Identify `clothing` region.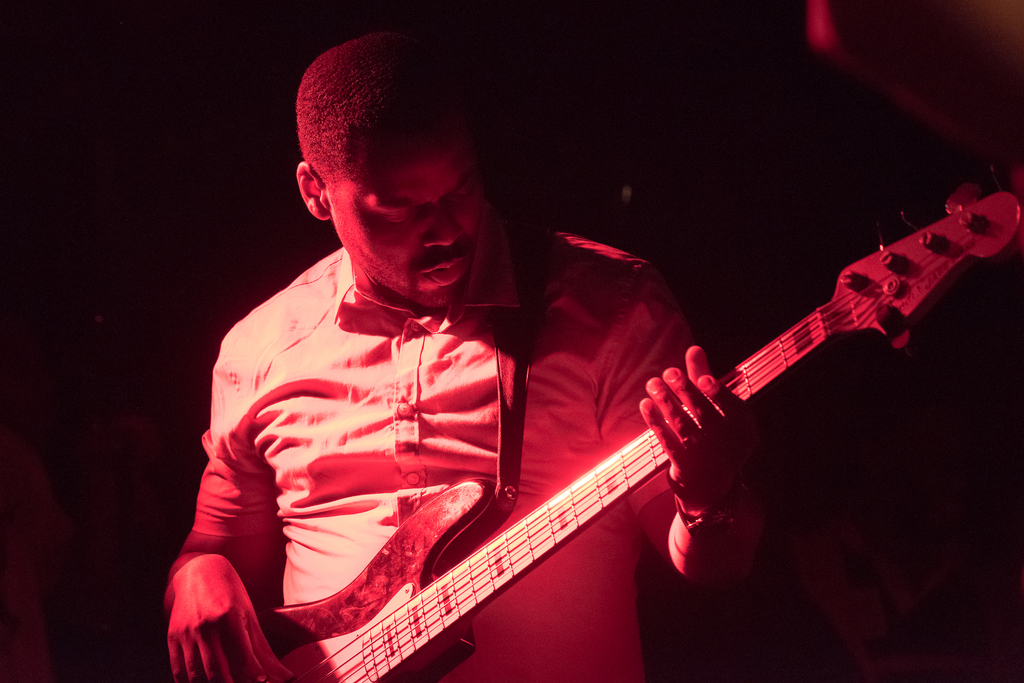
Region: locate(158, 204, 608, 641).
